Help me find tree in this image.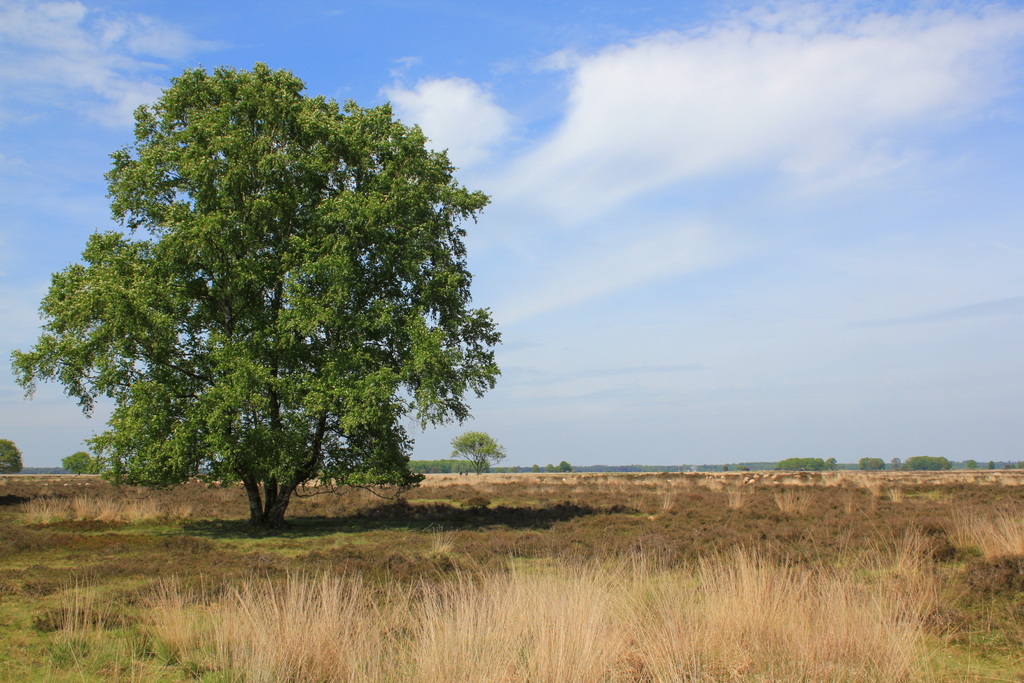
Found it: (0, 436, 22, 475).
